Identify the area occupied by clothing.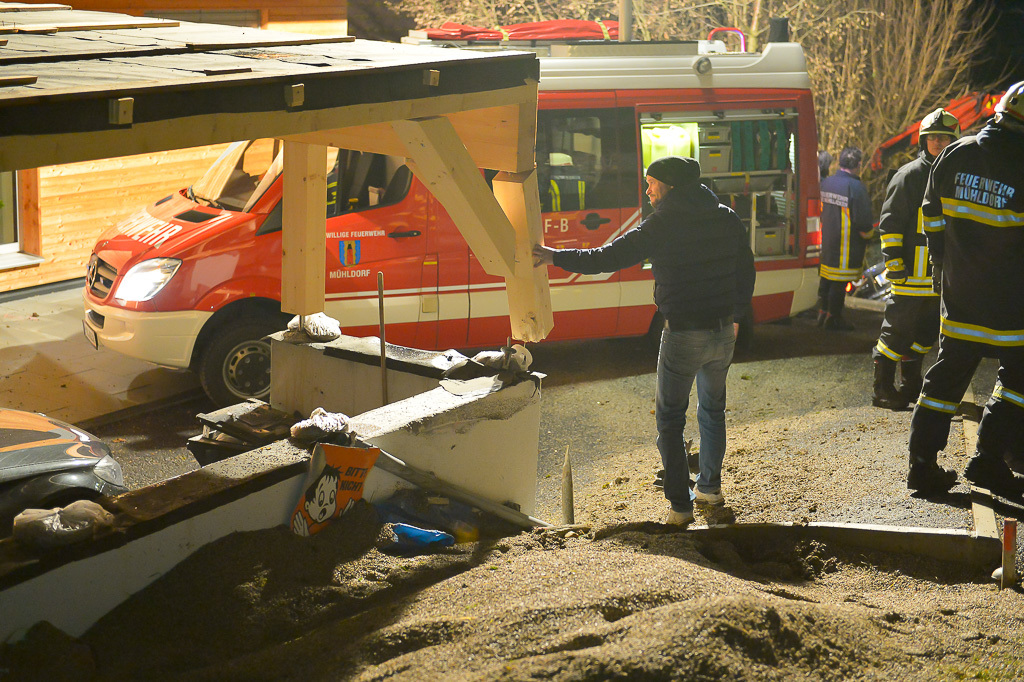
Area: x1=872 y1=145 x2=957 y2=361.
